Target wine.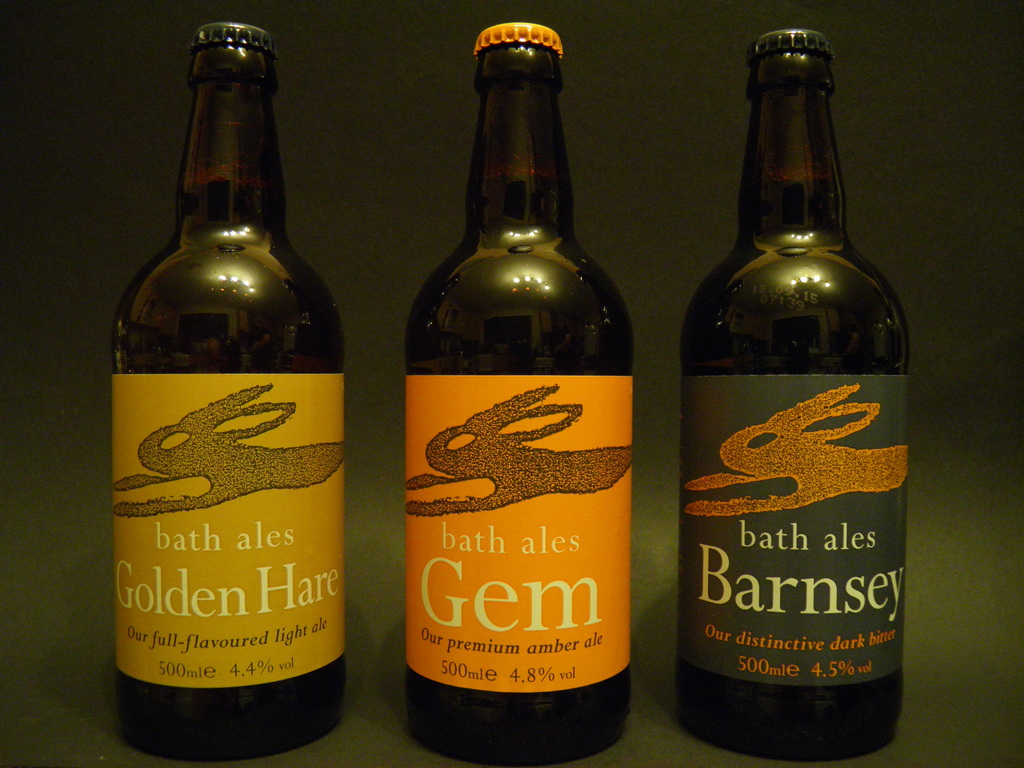
Target region: select_region(670, 23, 909, 758).
